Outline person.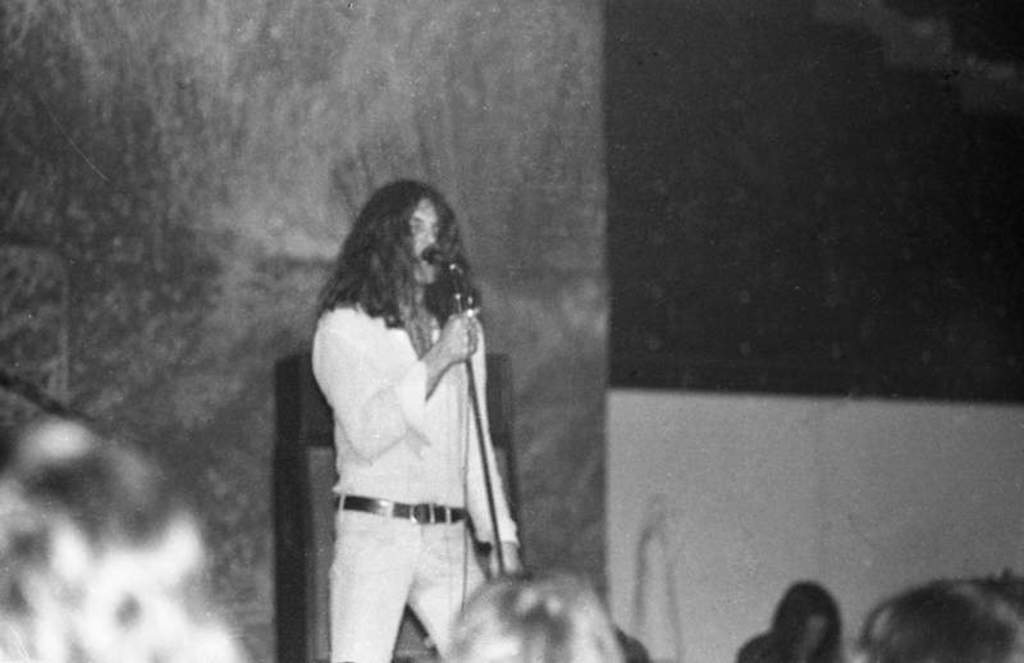
Outline: rect(297, 160, 515, 653).
